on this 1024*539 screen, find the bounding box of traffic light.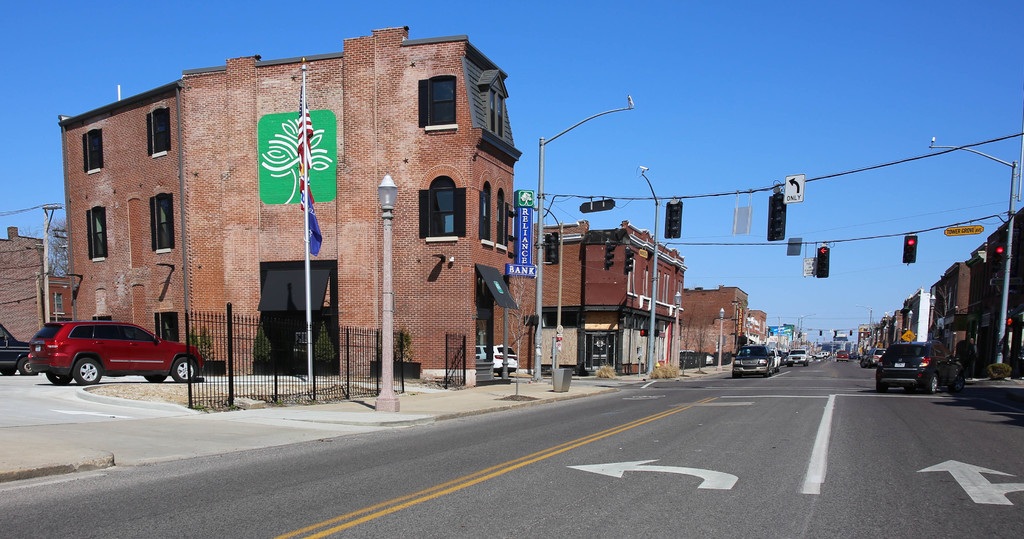
Bounding box: 818,245,831,280.
